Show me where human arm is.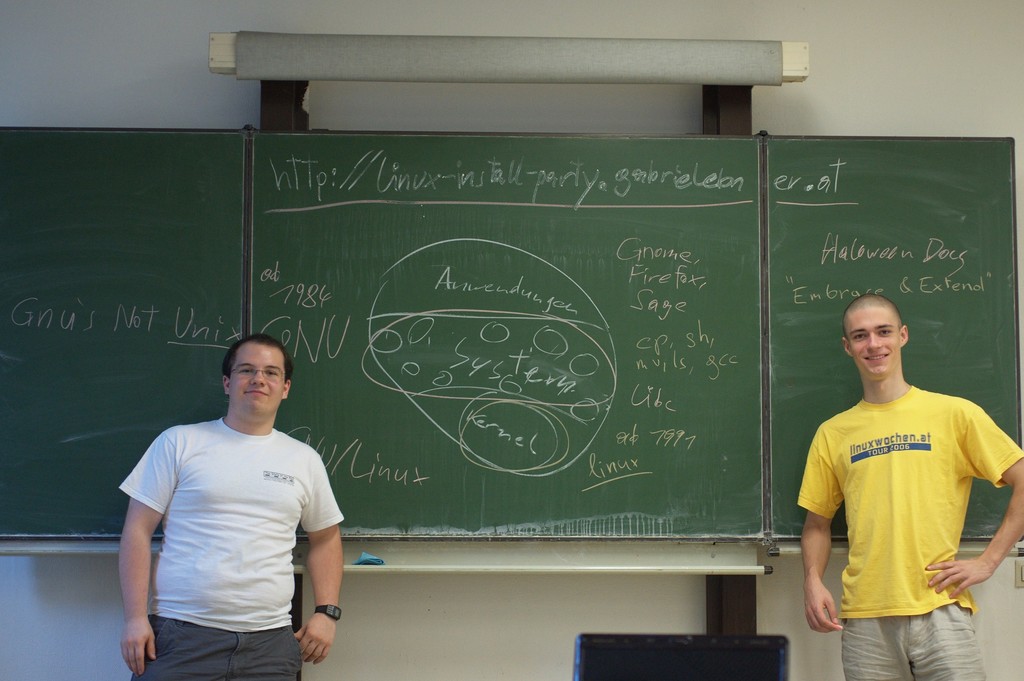
human arm is at locate(800, 425, 847, 635).
